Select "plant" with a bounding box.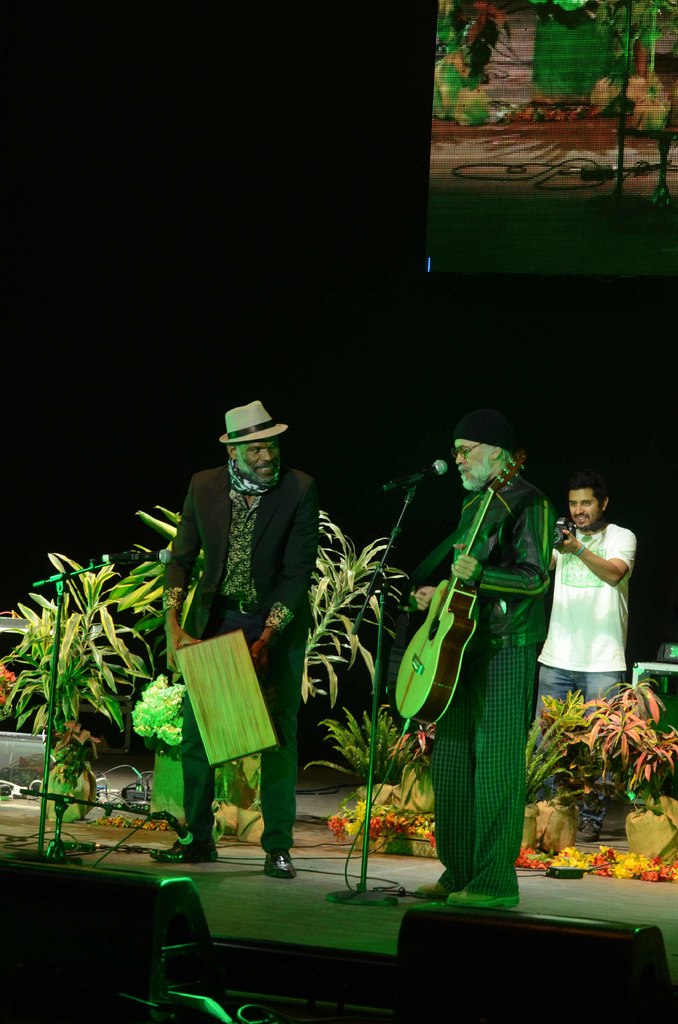
534,682,677,832.
